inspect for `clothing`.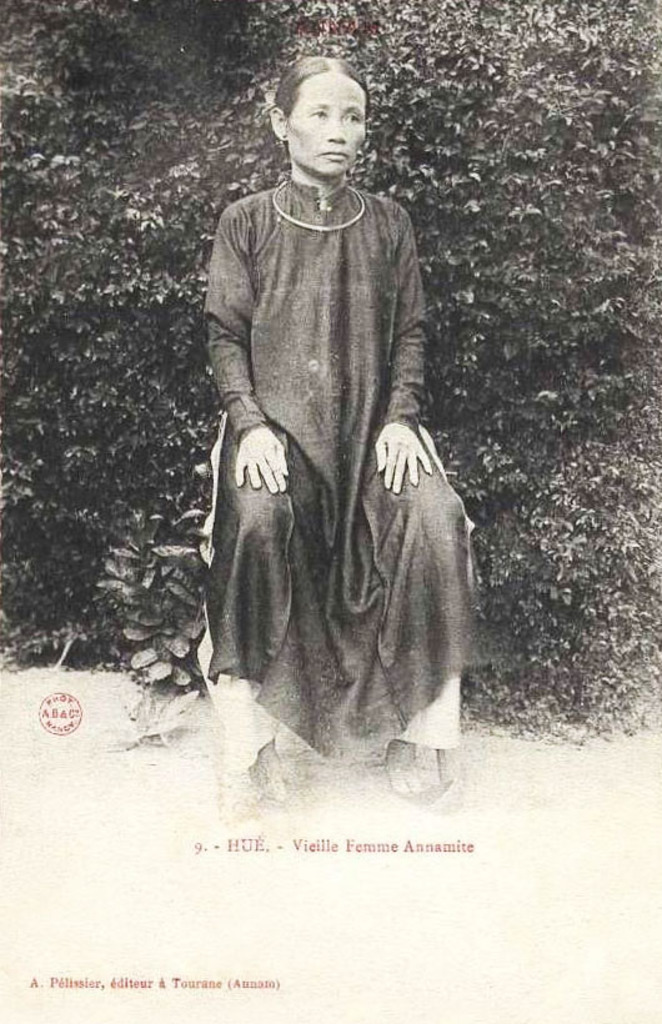
Inspection: (196,135,470,753).
